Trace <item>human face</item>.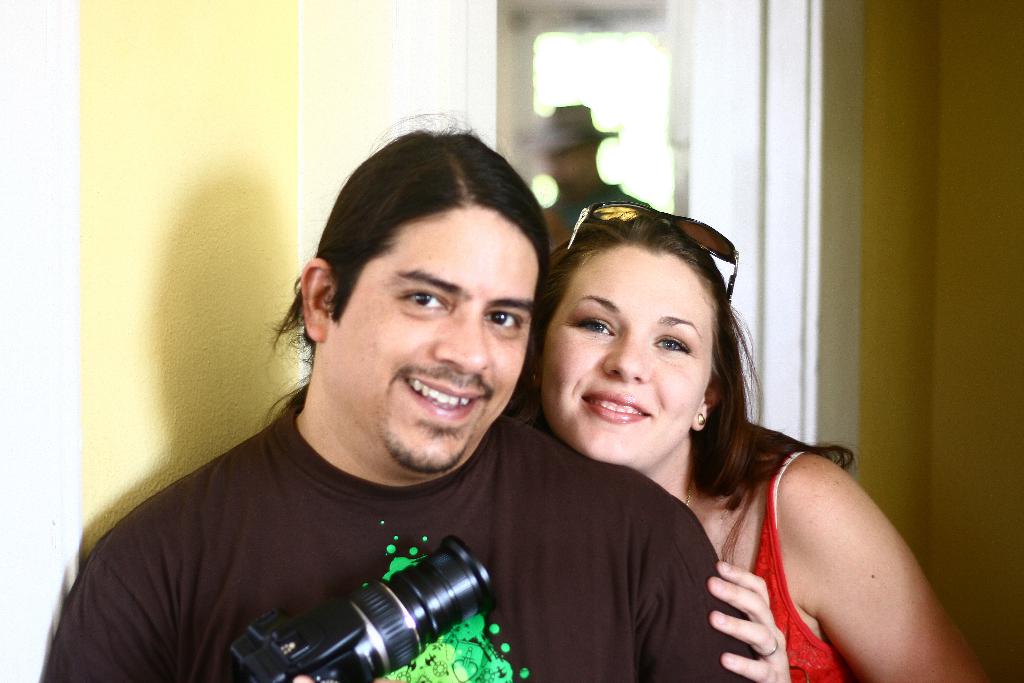
Traced to box=[330, 207, 541, 473].
